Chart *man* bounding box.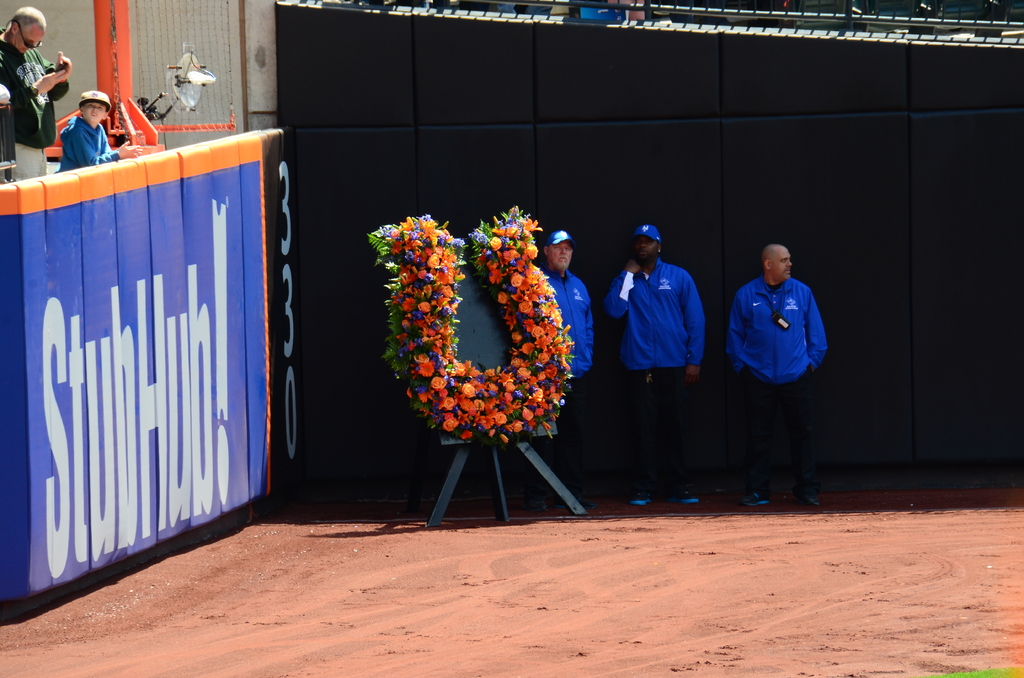
Charted: BBox(600, 221, 701, 508).
